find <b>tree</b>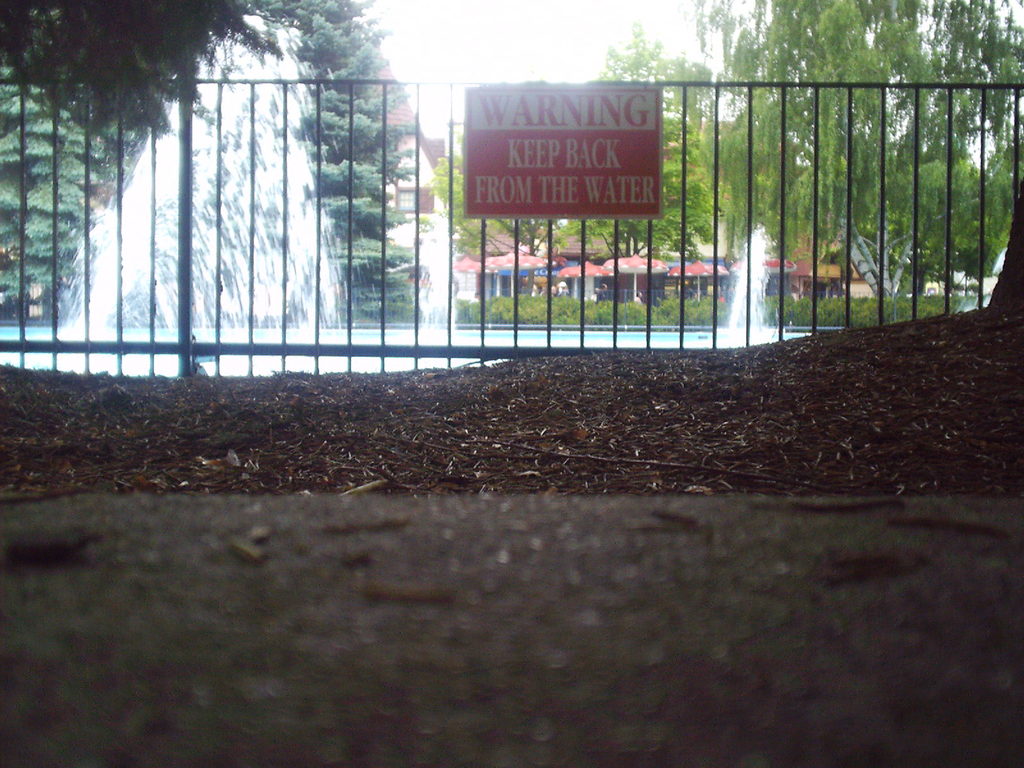
0 0 417 325
